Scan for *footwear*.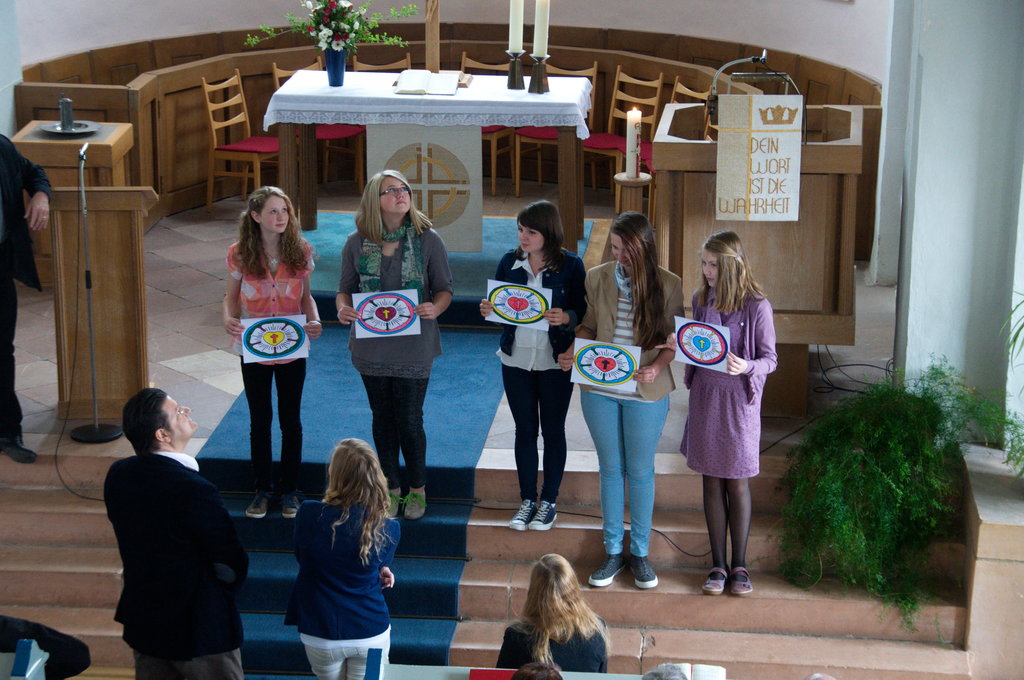
Scan result: box=[243, 495, 271, 516].
